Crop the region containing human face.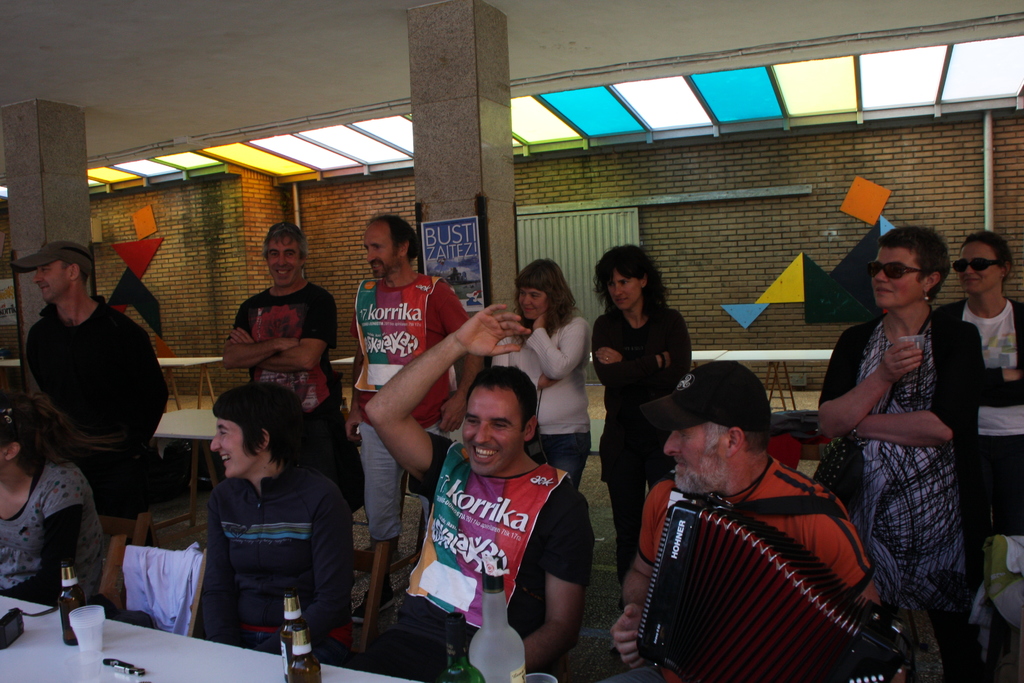
Crop region: (962, 236, 1008, 293).
